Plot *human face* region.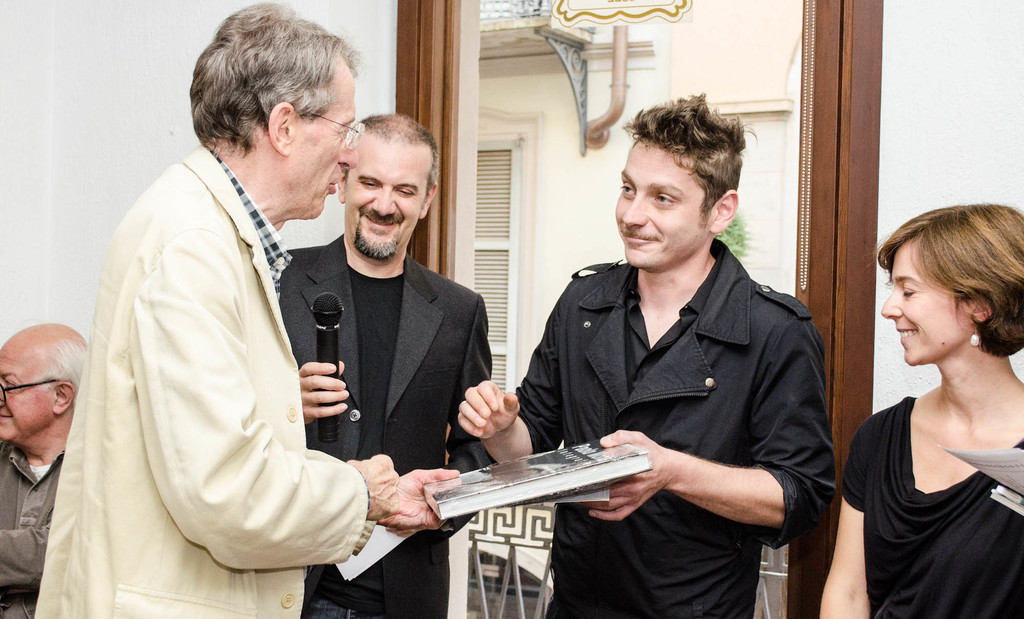
Plotted at x1=880, y1=239, x2=960, y2=364.
